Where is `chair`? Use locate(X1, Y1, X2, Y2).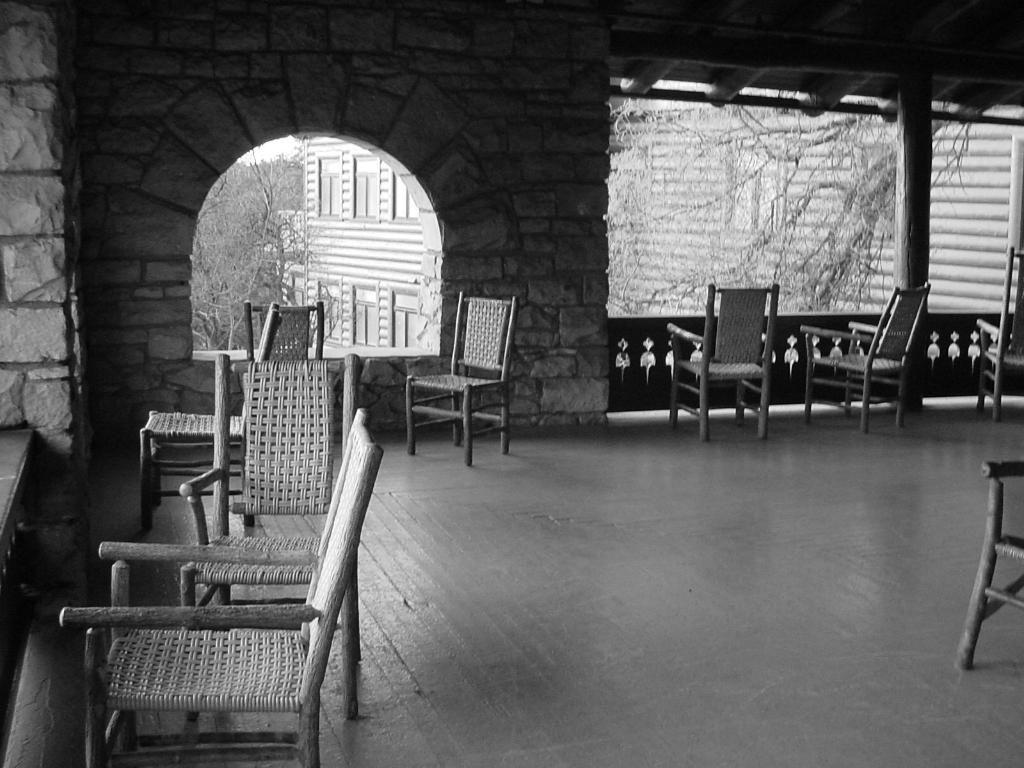
locate(961, 461, 1023, 669).
